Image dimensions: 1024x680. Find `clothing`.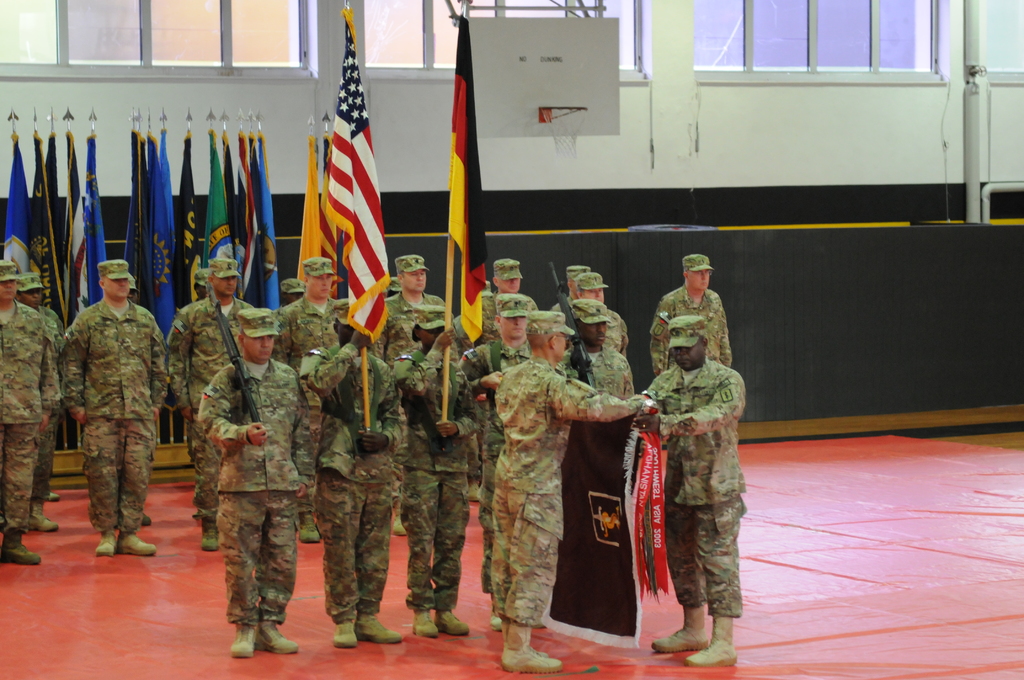
[164, 295, 255, 529].
